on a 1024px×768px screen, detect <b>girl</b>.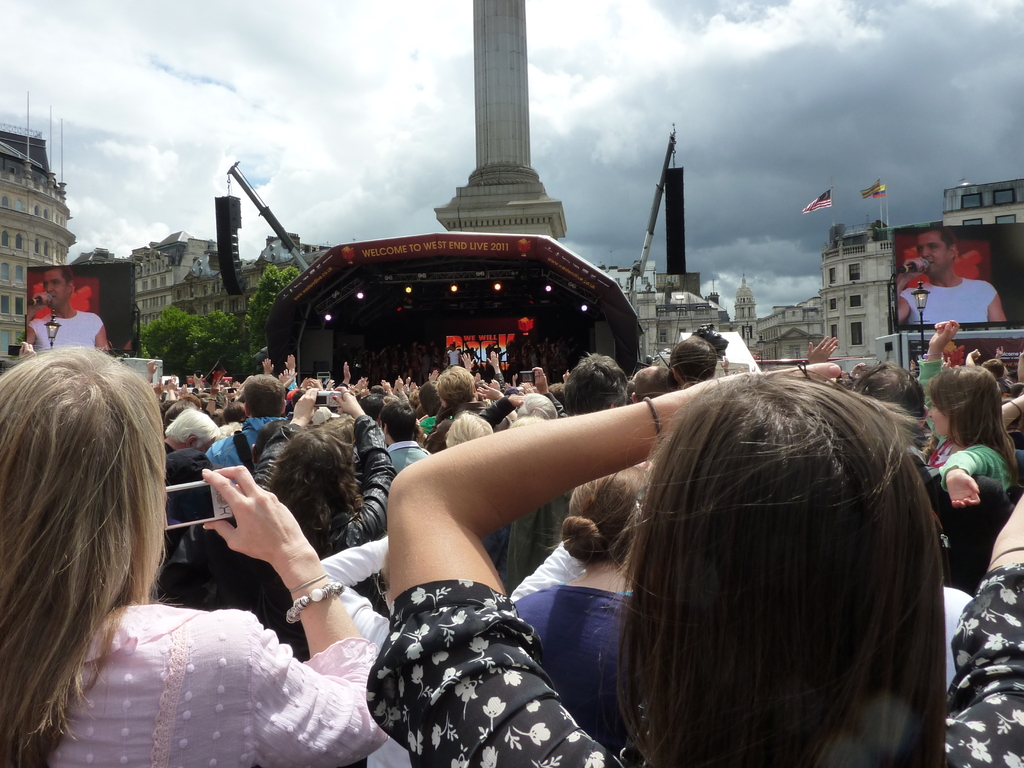
(918, 322, 1020, 509).
